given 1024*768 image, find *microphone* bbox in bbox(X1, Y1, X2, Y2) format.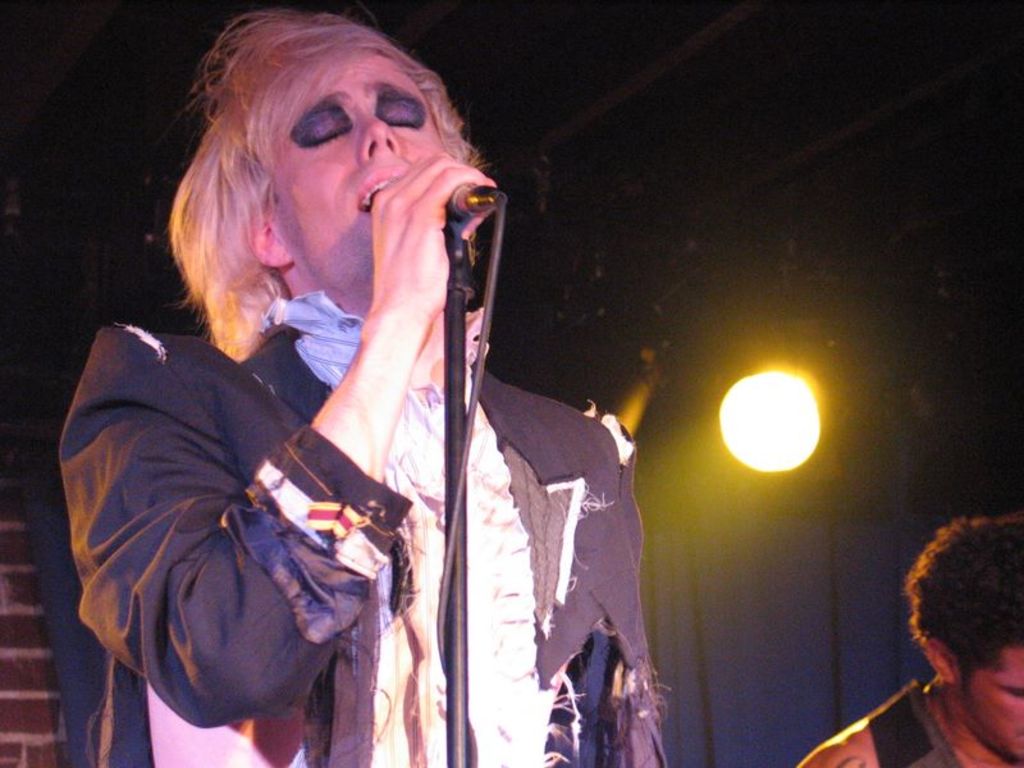
bbox(452, 183, 500, 219).
